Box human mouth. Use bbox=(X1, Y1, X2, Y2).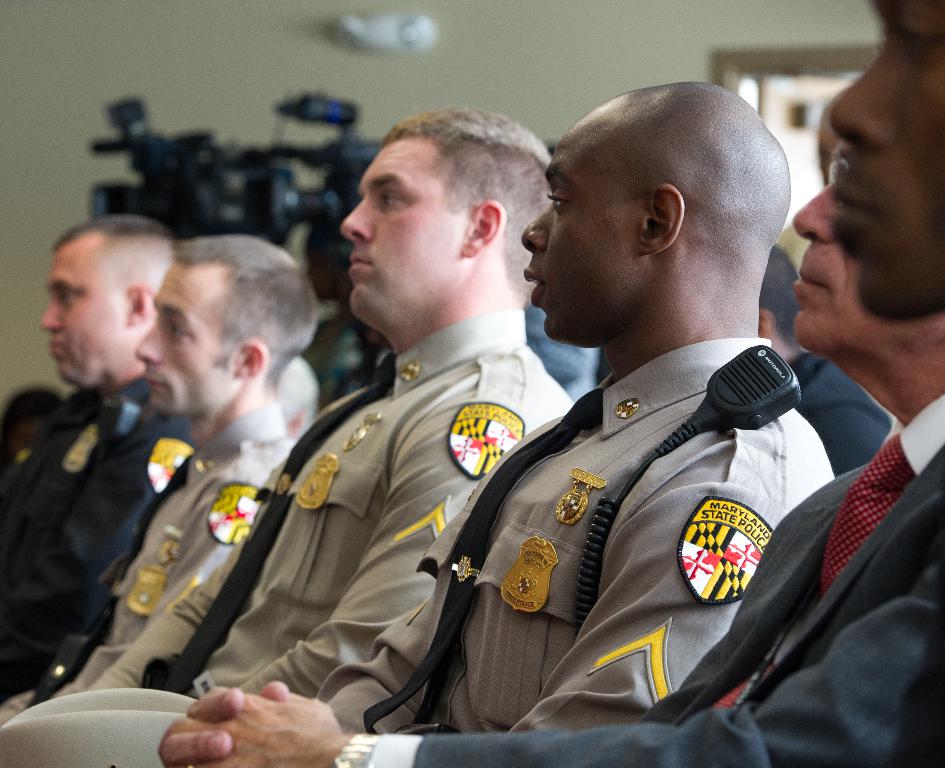
bbox=(799, 261, 831, 299).
